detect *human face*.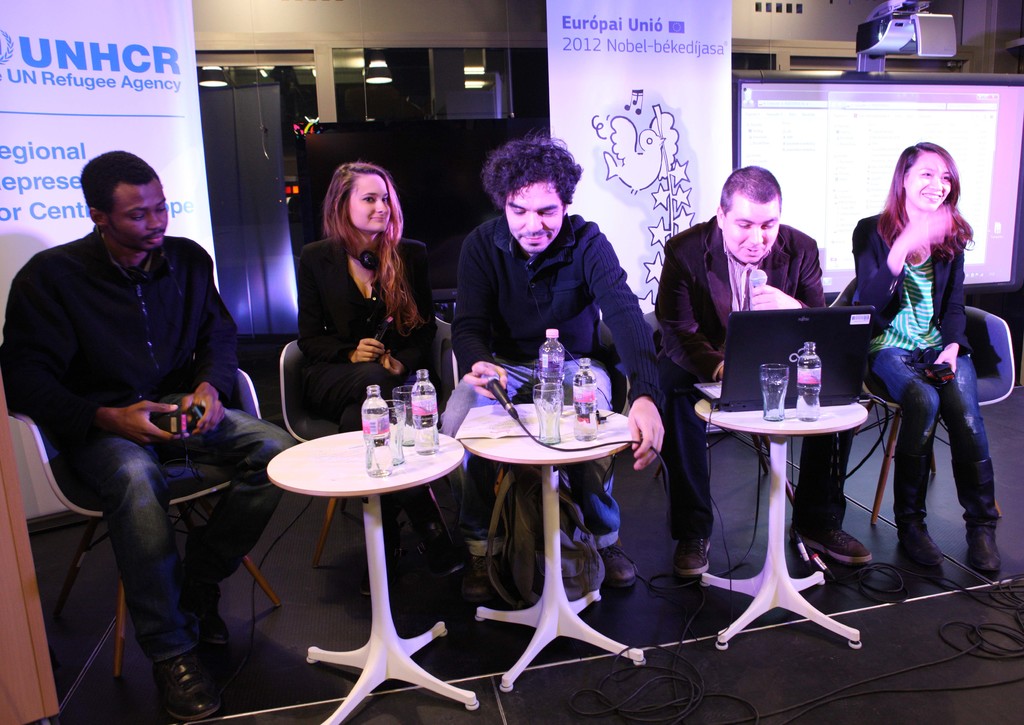
Detected at select_region(723, 191, 779, 263).
